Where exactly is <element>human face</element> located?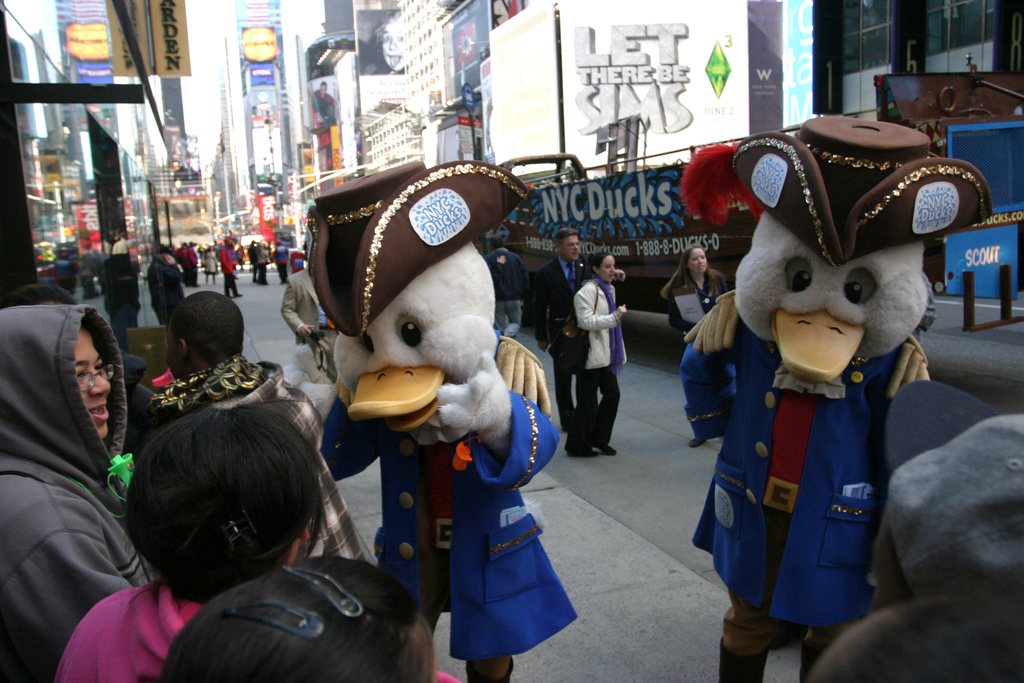
Its bounding box is rect(567, 236, 582, 261).
